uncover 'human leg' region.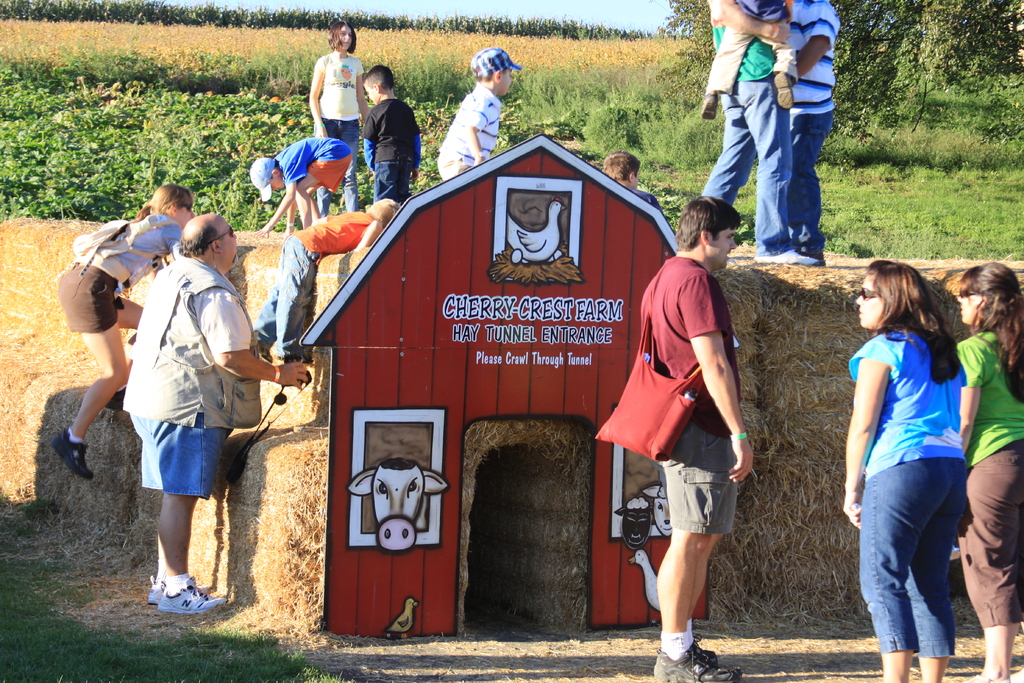
Uncovered: (left=861, top=457, right=953, bottom=682).
